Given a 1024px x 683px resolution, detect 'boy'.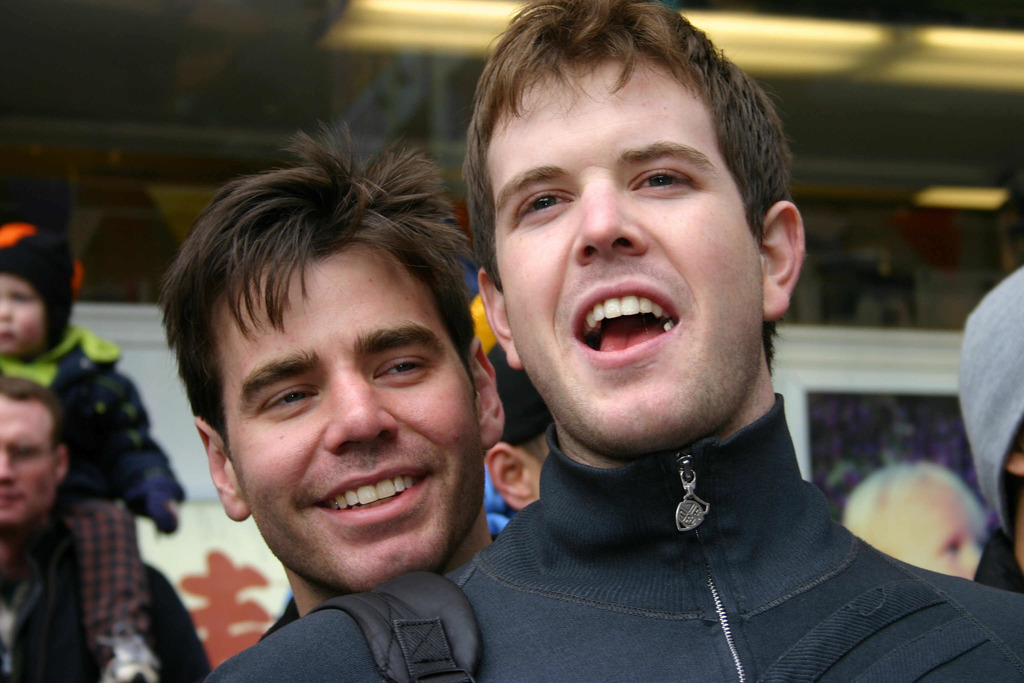
crop(207, 0, 1023, 682).
